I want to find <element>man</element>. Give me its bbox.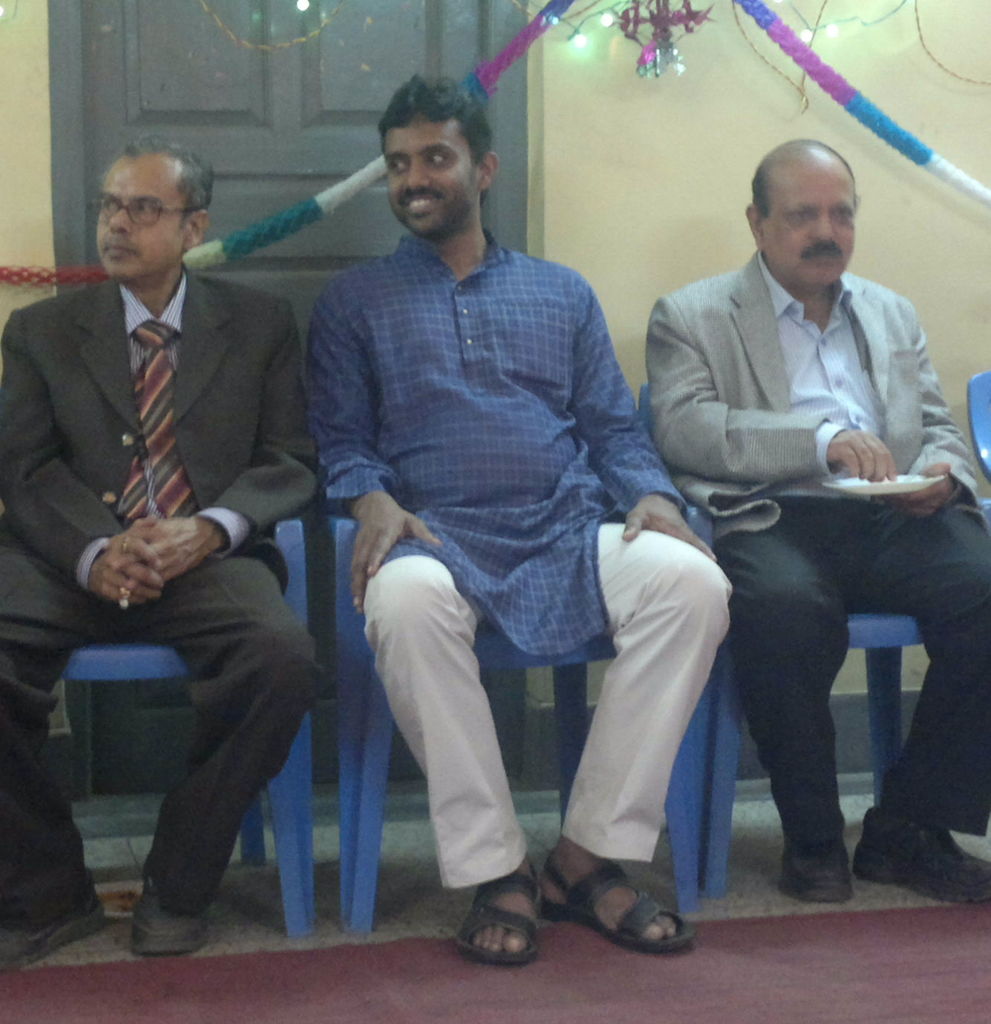
x1=636 y1=132 x2=977 y2=904.
